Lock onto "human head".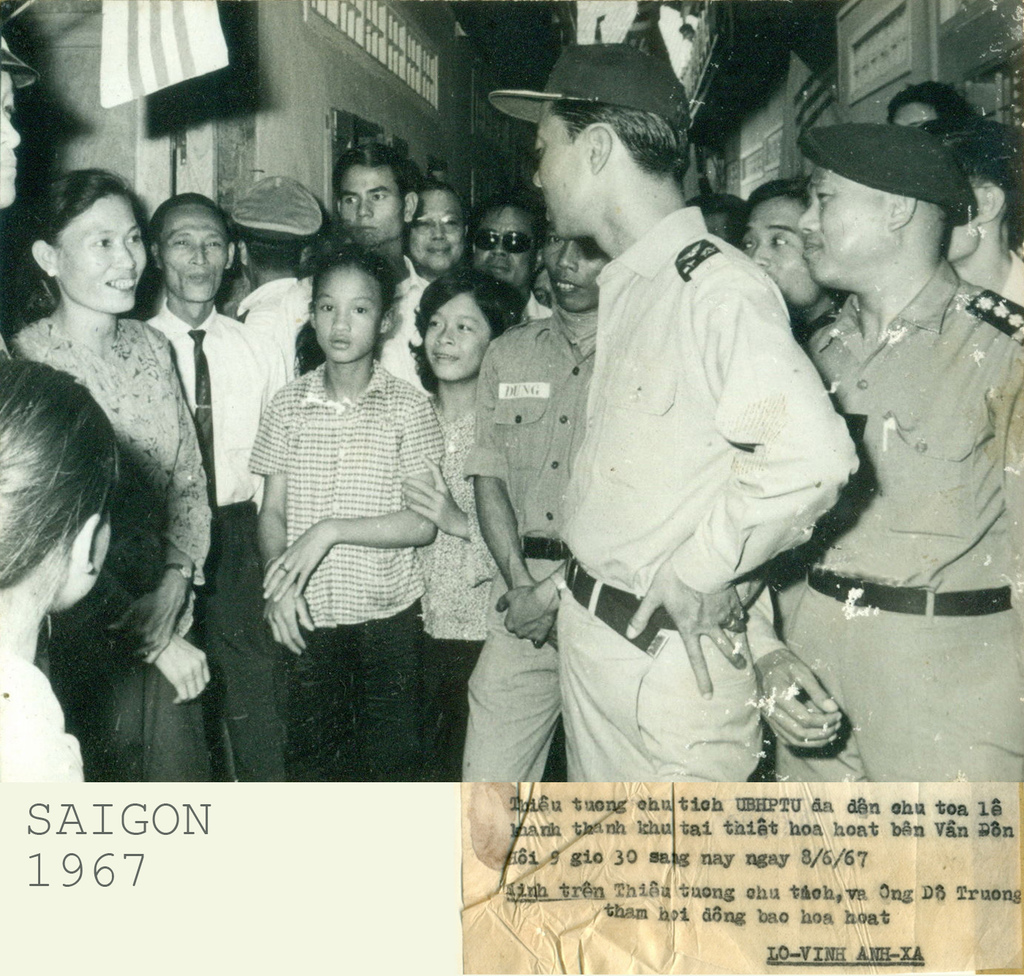
Locked: <bbox>237, 181, 312, 272</bbox>.
